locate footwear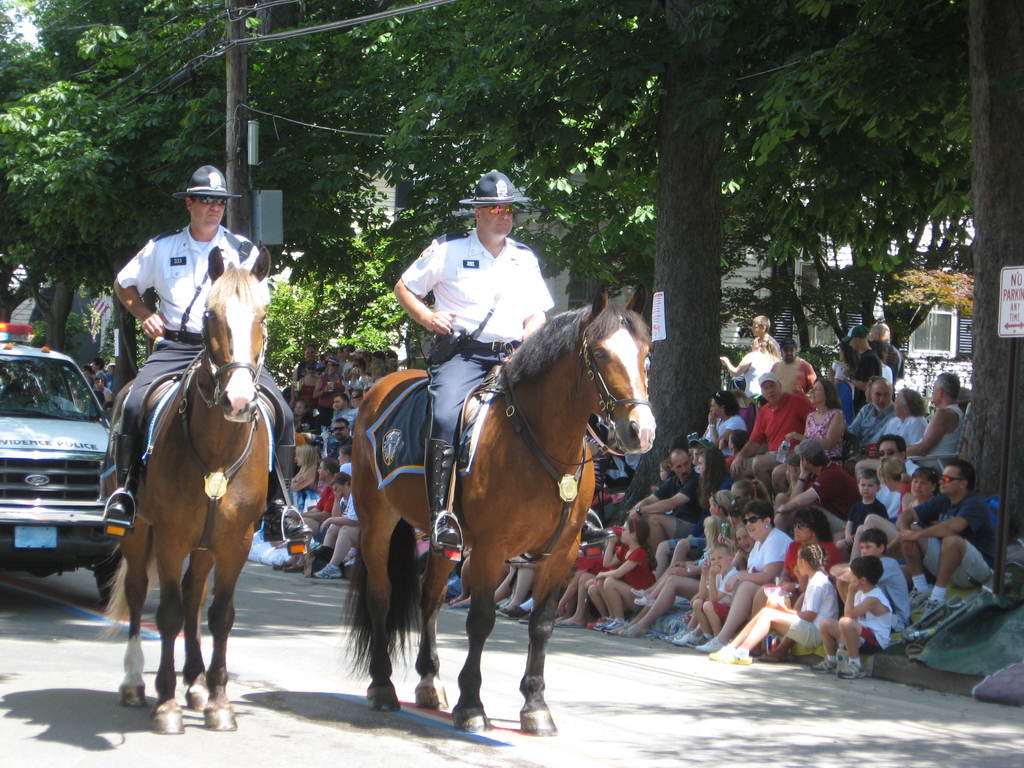
bbox=[591, 616, 607, 628]
